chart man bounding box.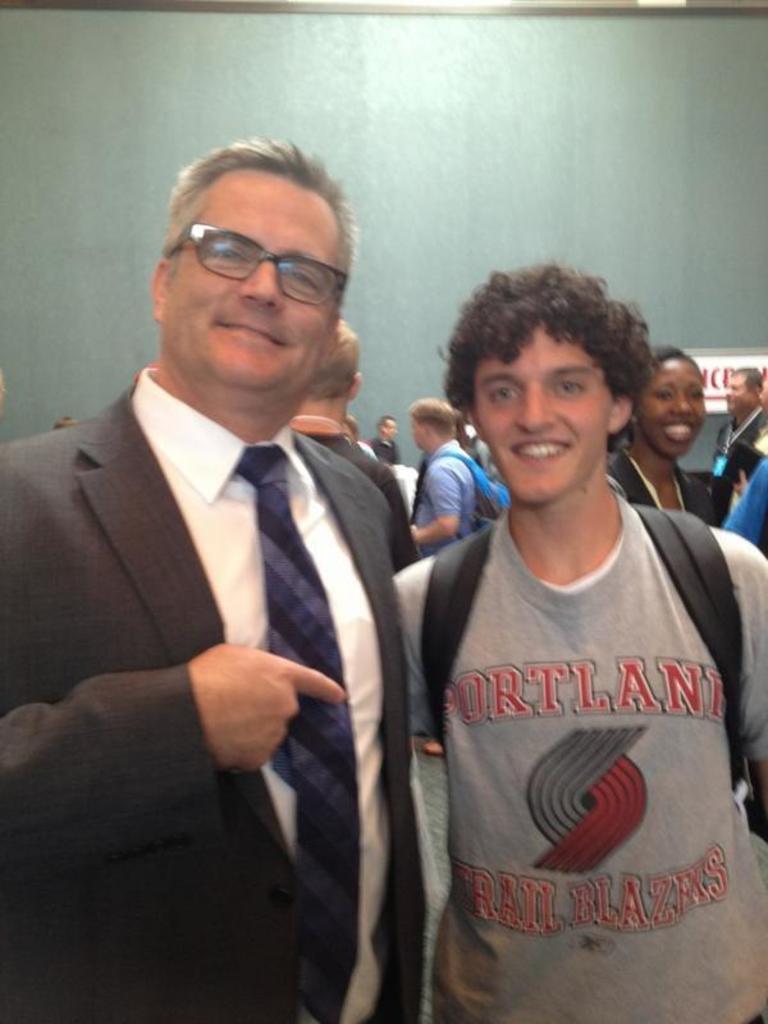
Charted: bbox=[279, 316, 424, 576].
